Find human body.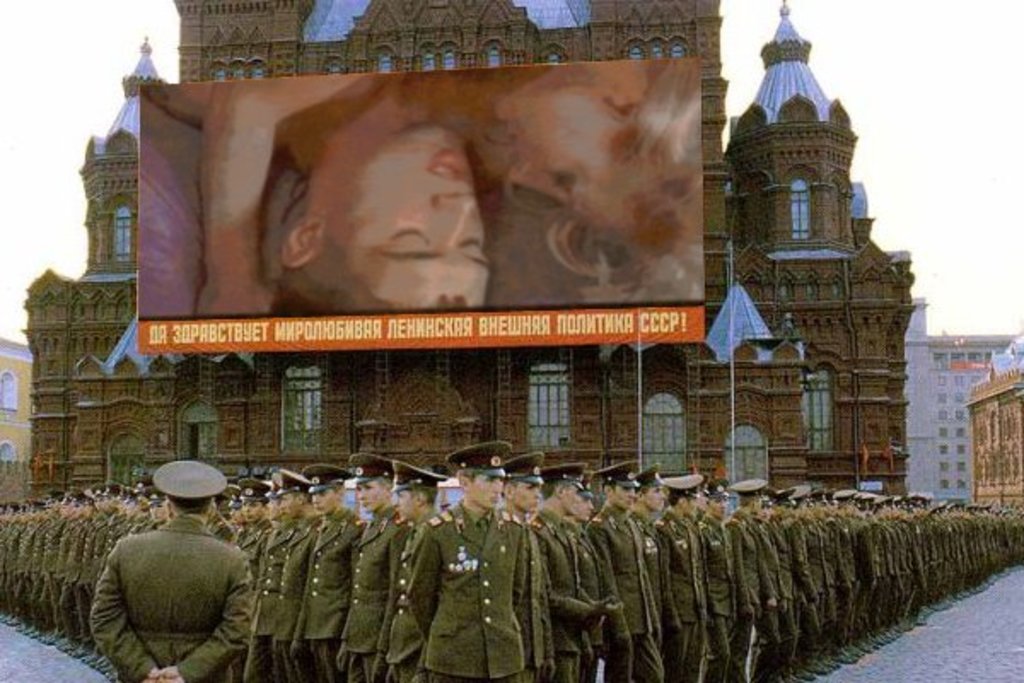
{"left": 143, "top": 87, "right": 514, "bottom": 188}.
